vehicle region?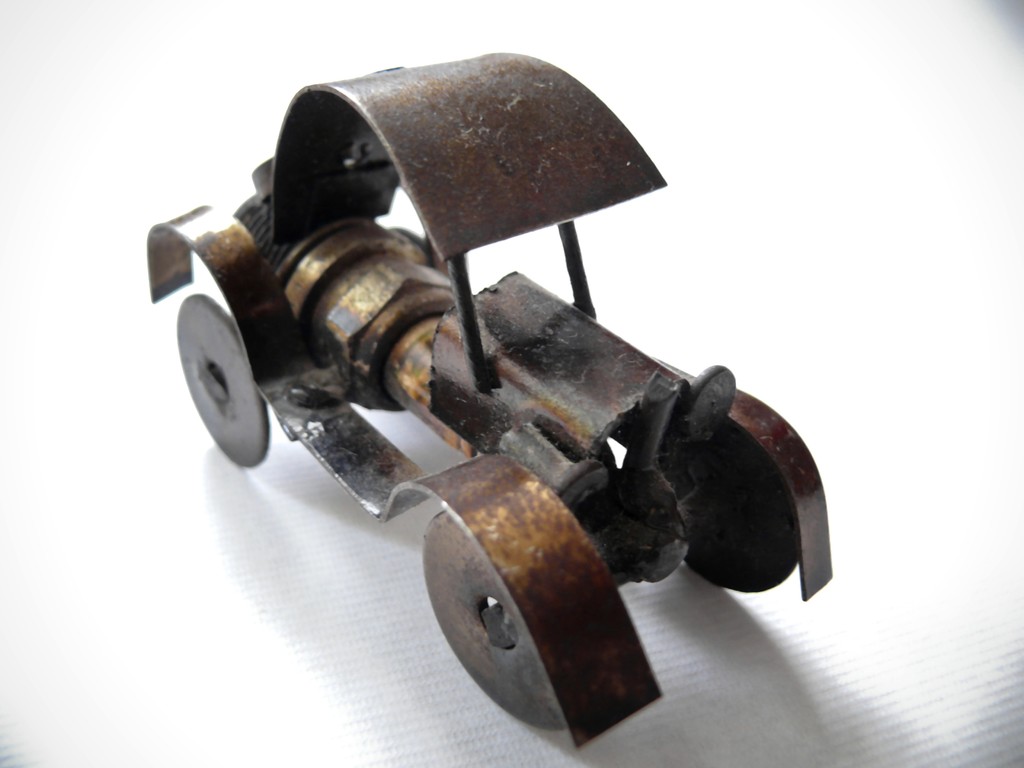
<bbox>147, 45, 838, 753</bbox>
